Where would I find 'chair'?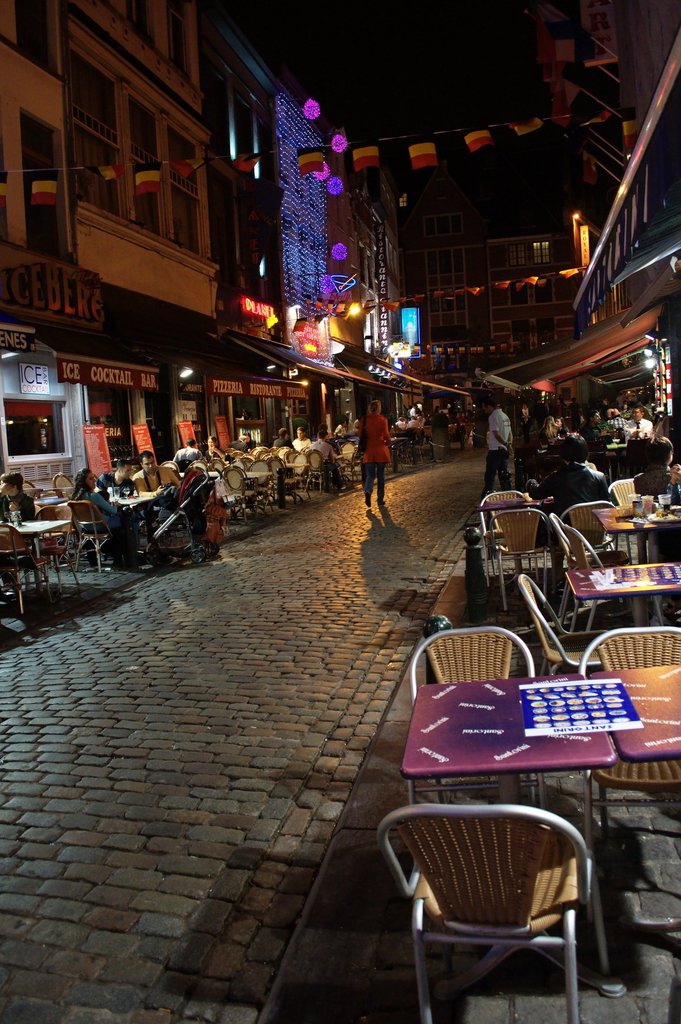
At x1=385, y1=796, x2=633, y2=1022.
